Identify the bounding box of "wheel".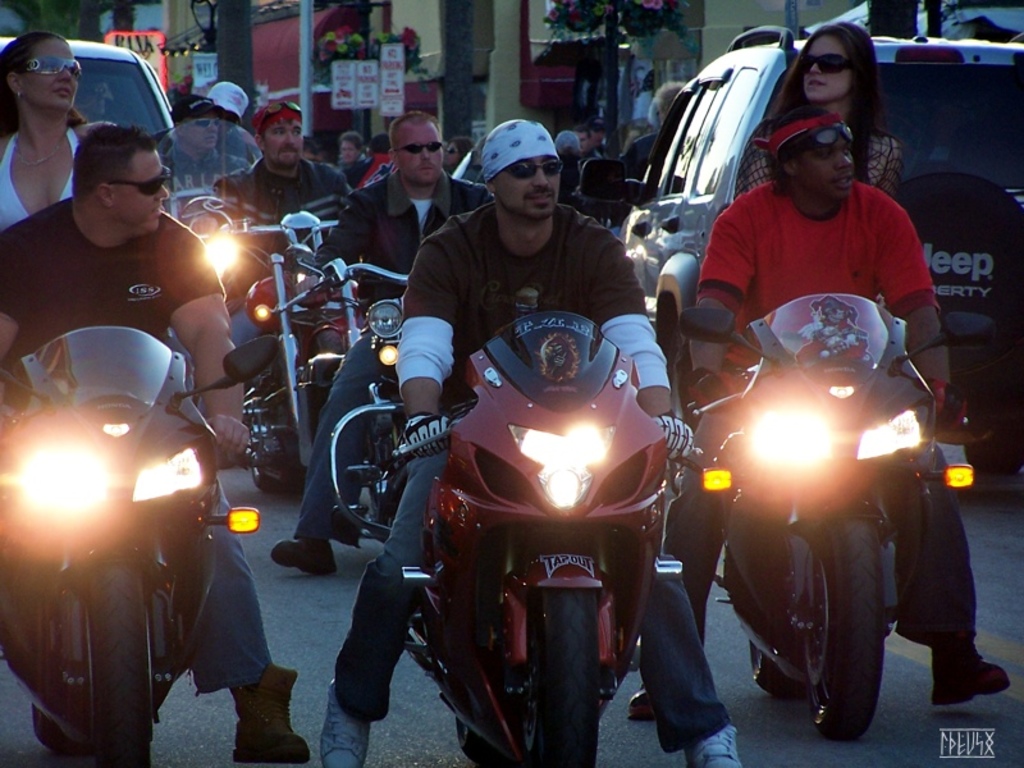
{"x1": 250, "y1": 374, "x2": 293, "y2": 488}.
